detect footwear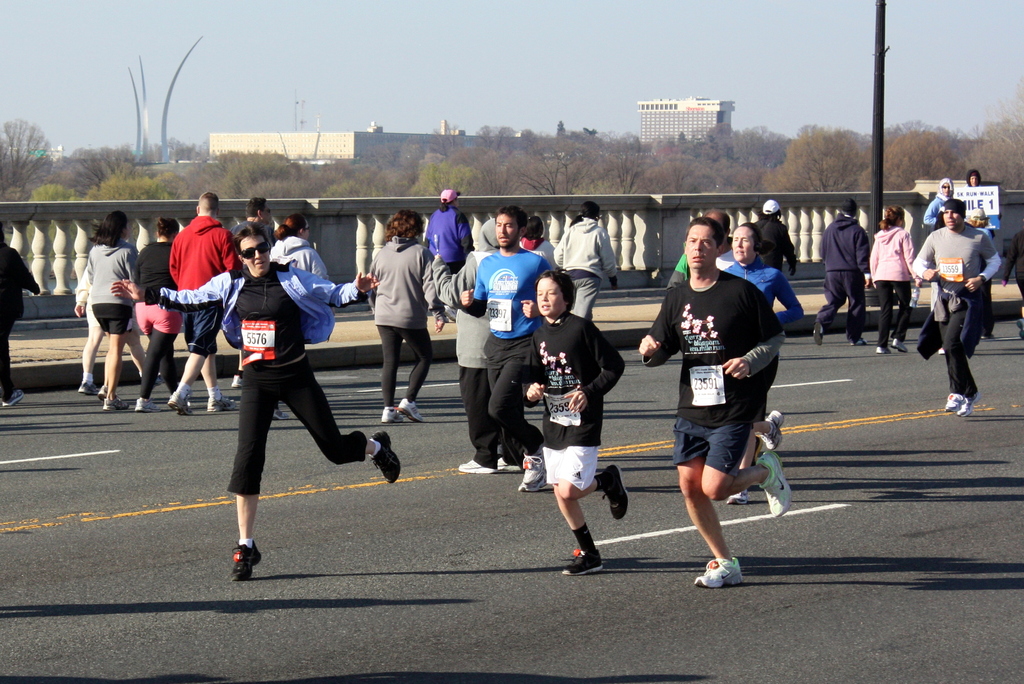
Rect(760, 410, 785, 448)
